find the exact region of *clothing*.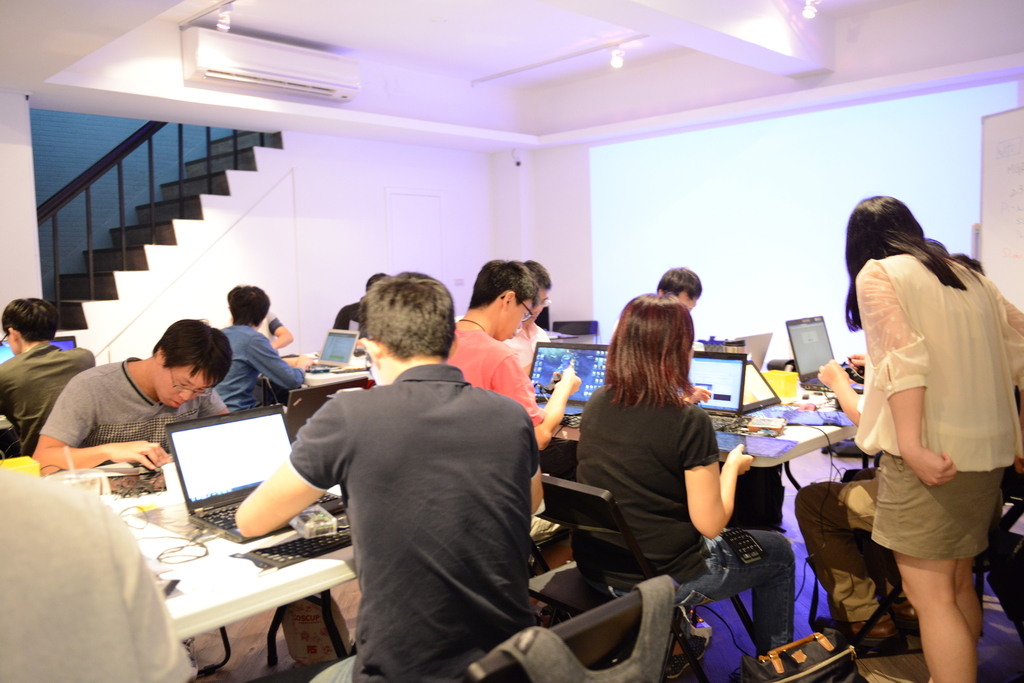
Exact region: 335,300,364,336.
